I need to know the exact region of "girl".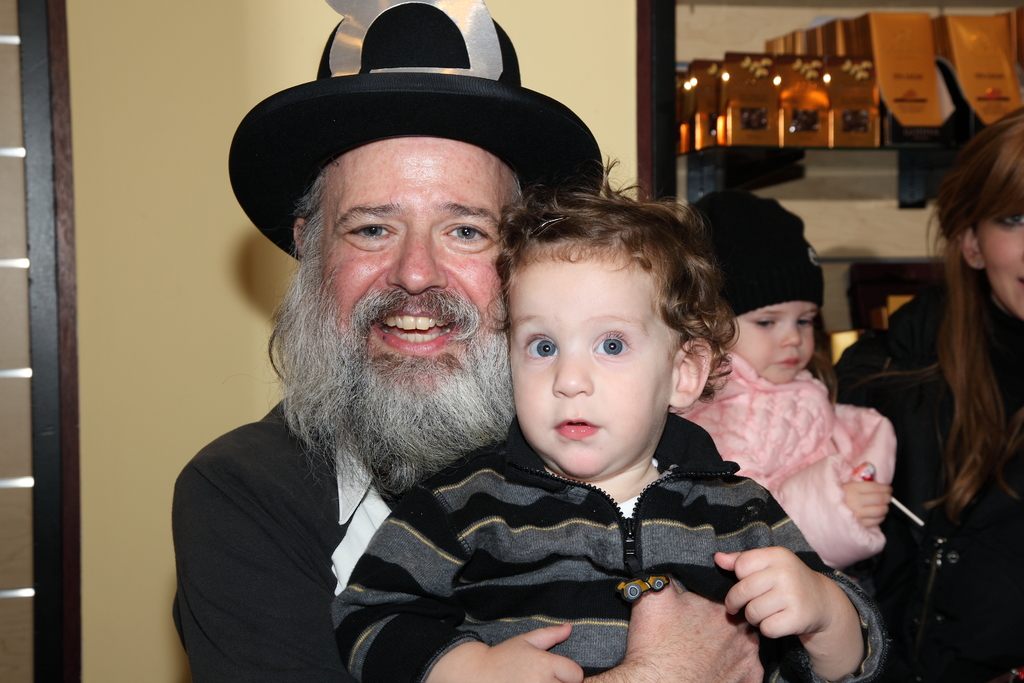
Region: left=669, top=188, right=899, bottom=574.
